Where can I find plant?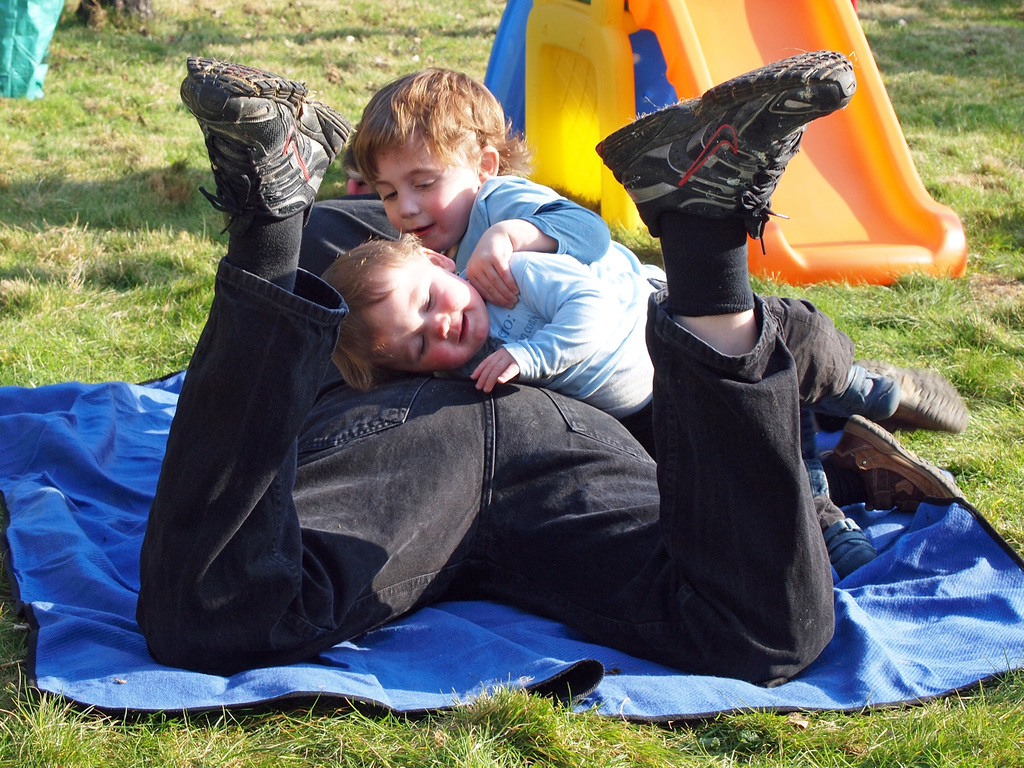
You can find it at [x1=0, y1=496, x2=1023, y2=767].
